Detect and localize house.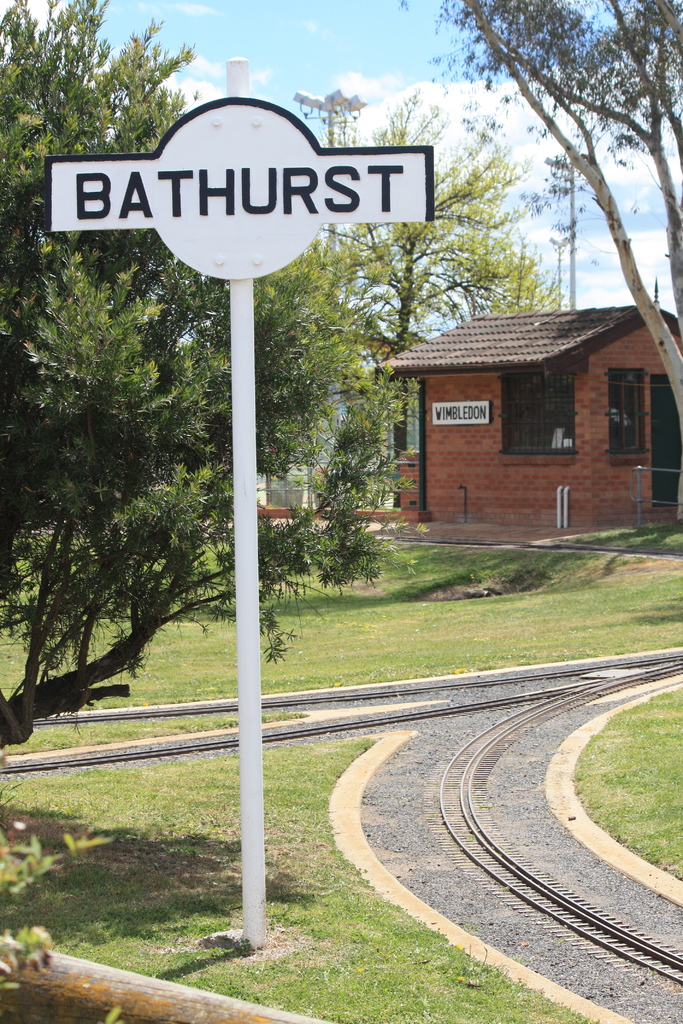
Localized at locate(373, 305, 682, 531).
